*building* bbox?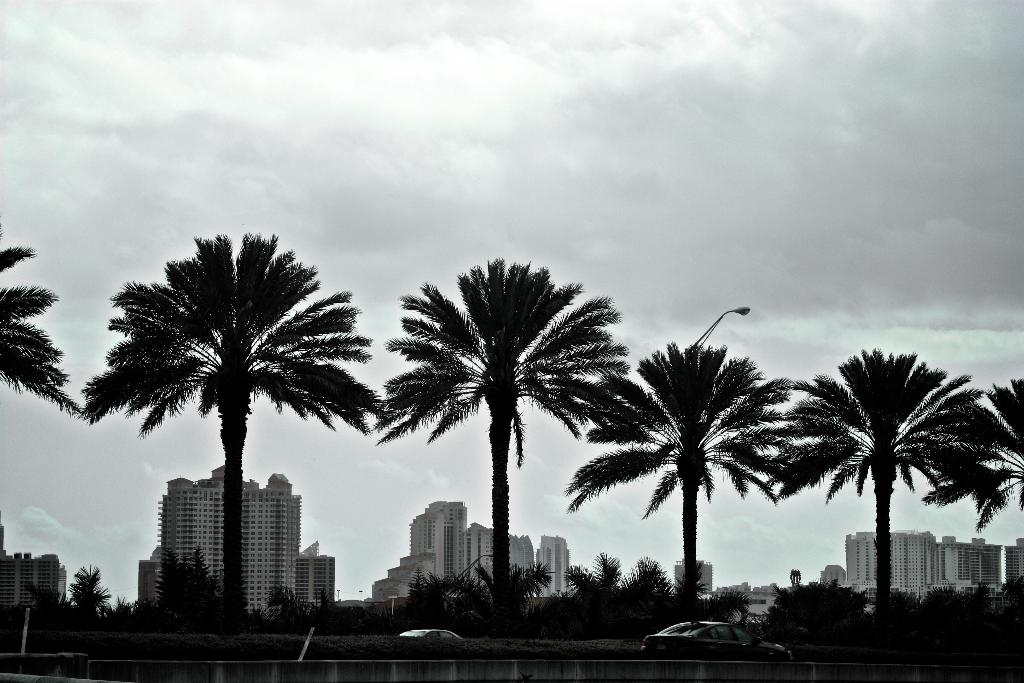
box=[154, 465, 301, 616]
